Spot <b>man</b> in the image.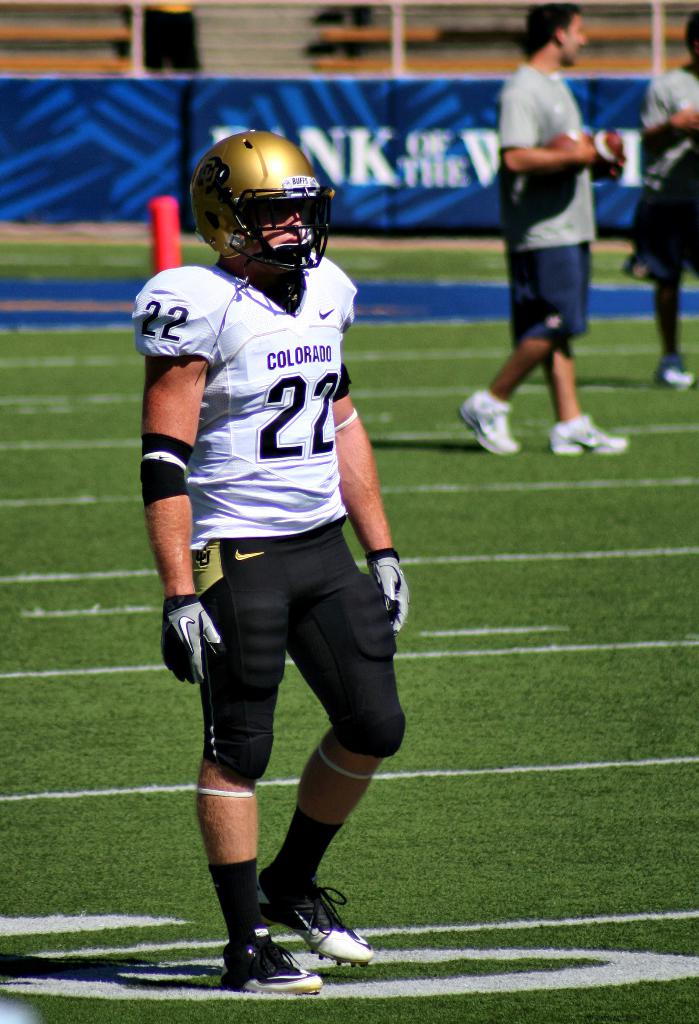
<b>man</b> found at bbox(643, 12, 698, 388).
